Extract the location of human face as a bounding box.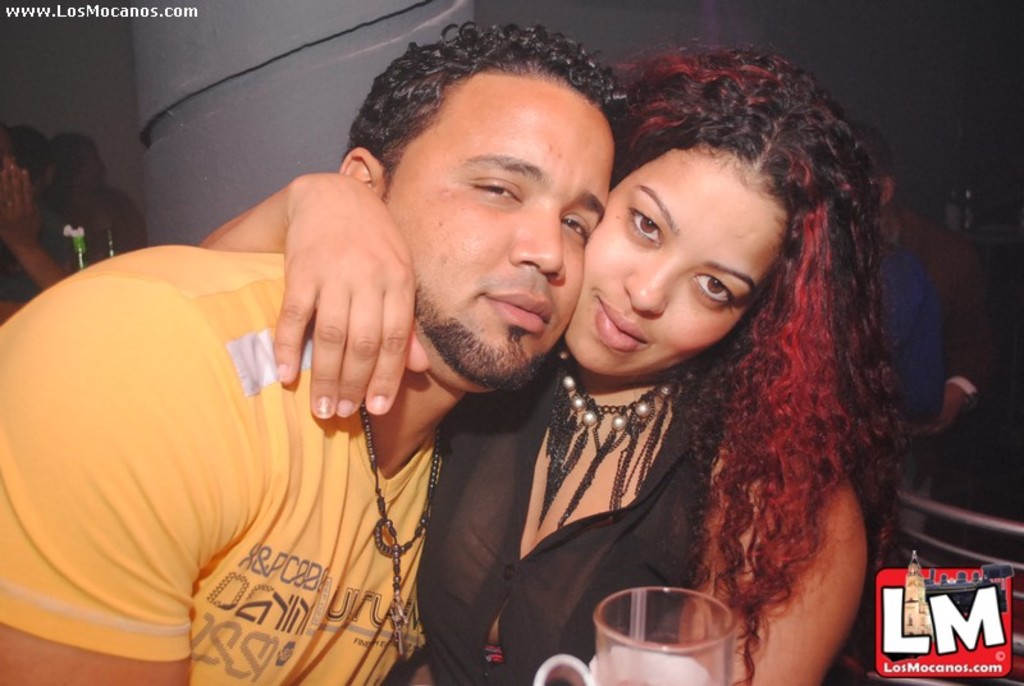
[361, 68, 617, 408].
